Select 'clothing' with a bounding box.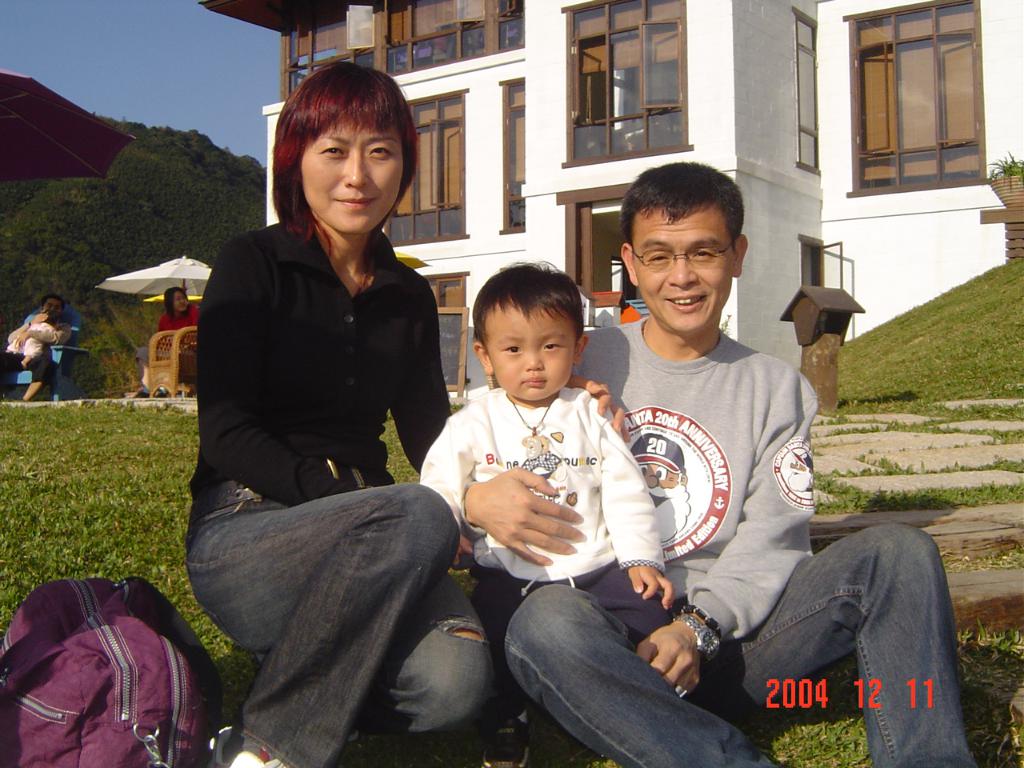
(x1=0, y1=321, x2=72, y2=386).
